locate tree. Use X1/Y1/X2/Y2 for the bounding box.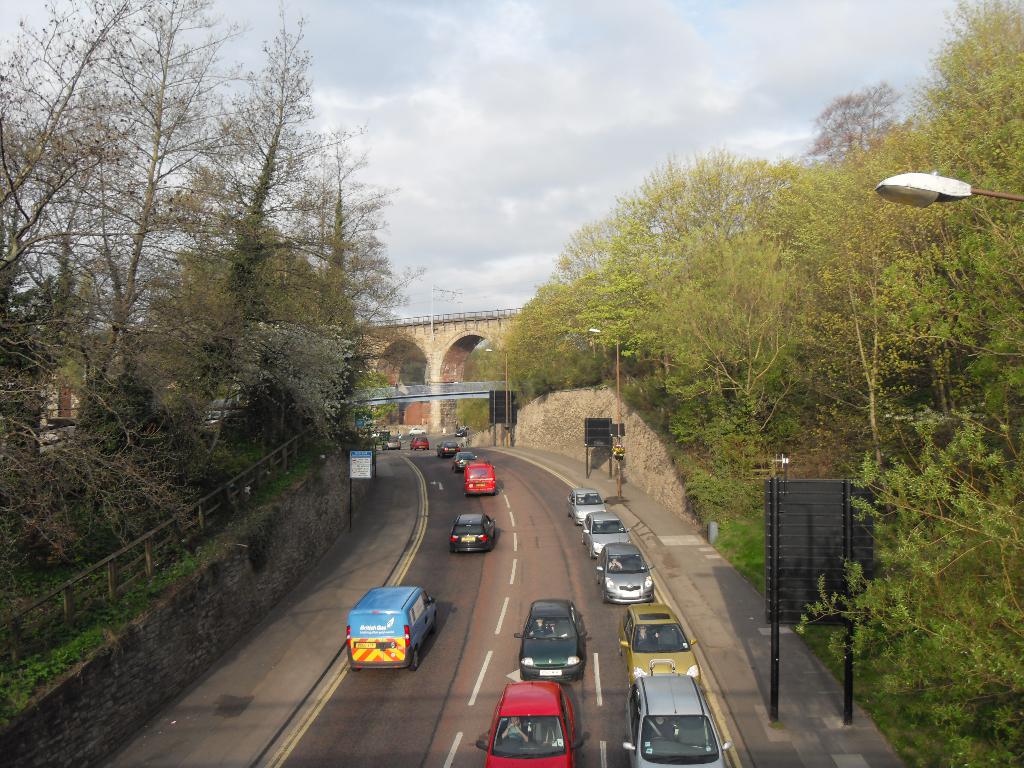
834/126/1023/424.
